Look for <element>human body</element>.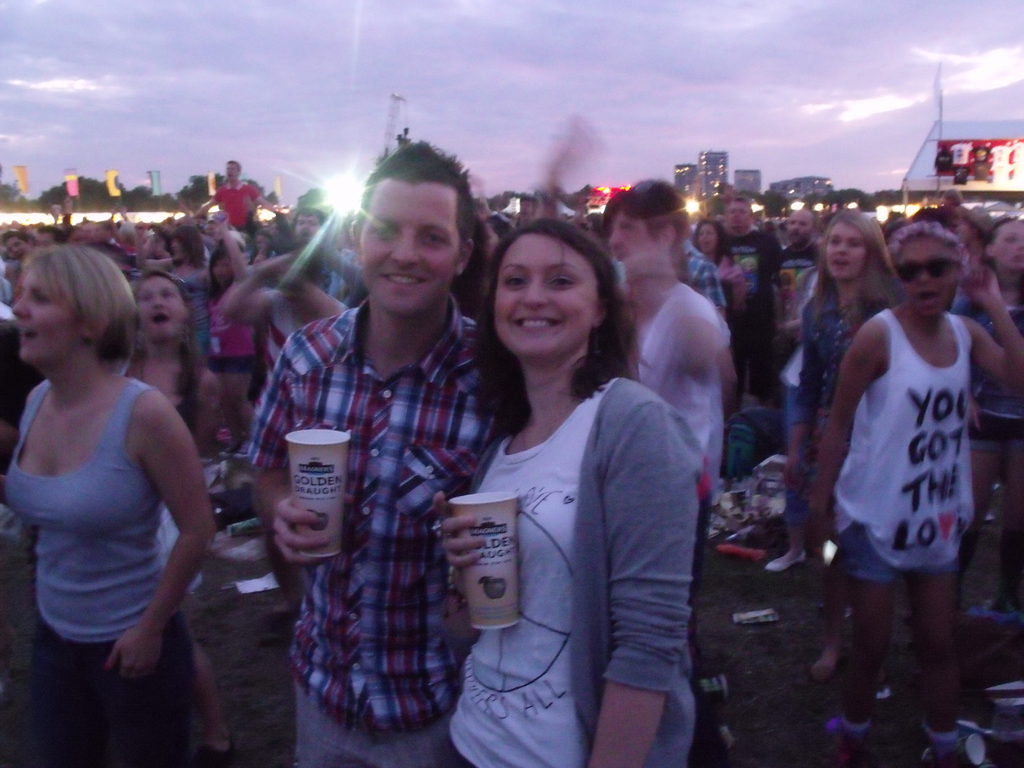
Found: 196/180/287/230.
